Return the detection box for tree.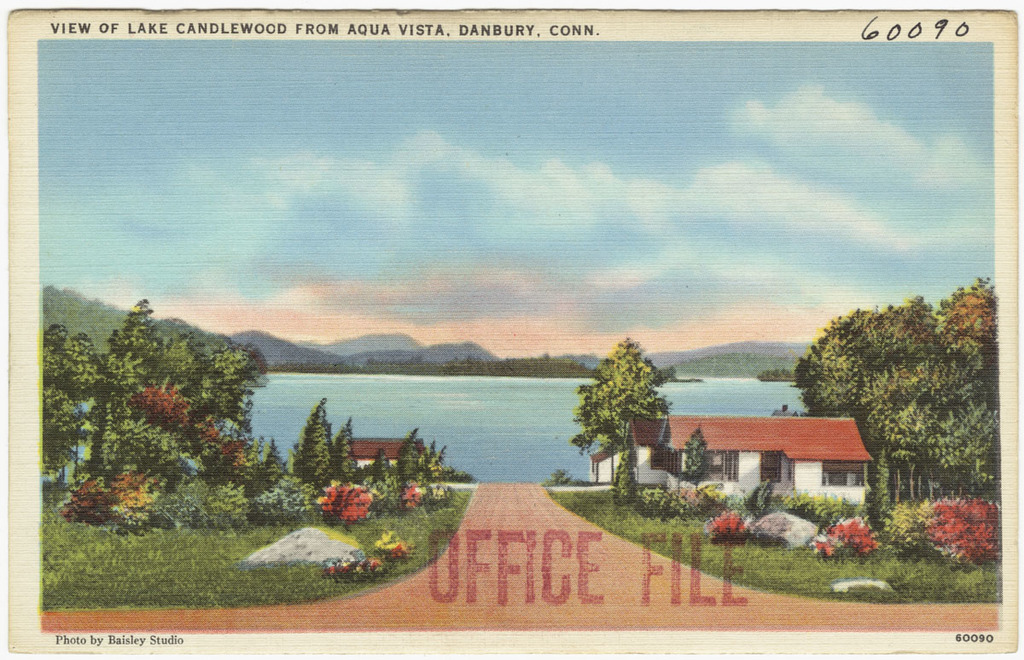
100, 414, 174, 524.
